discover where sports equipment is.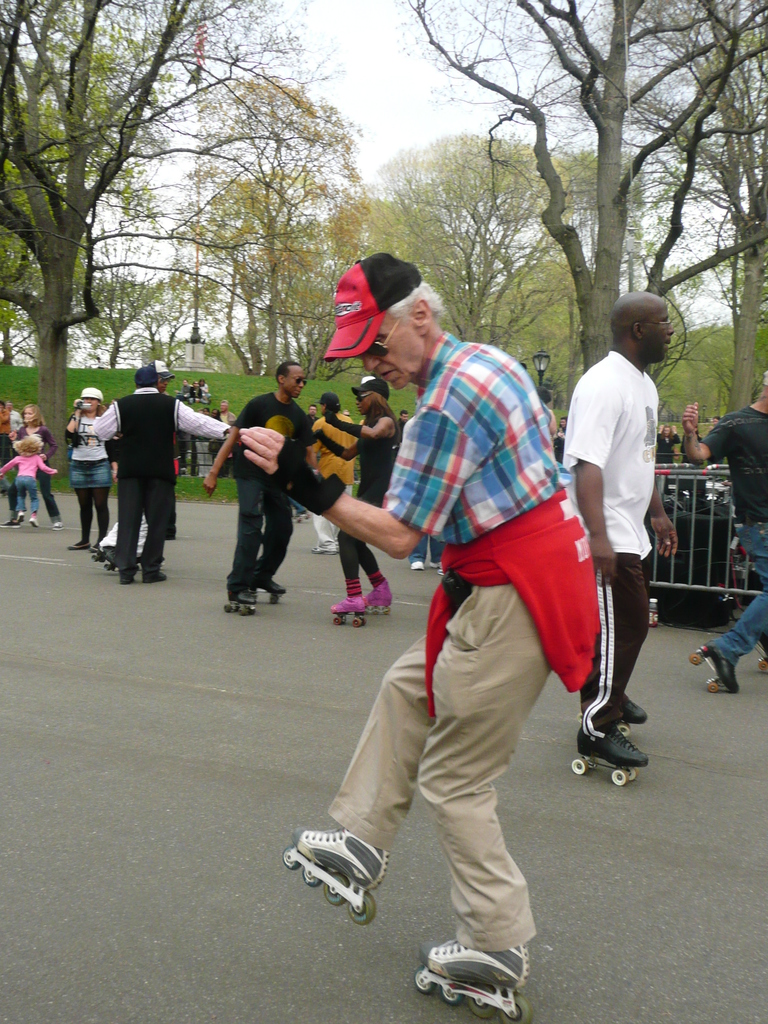
Discovered at x1=88 y1=540 x2=118 y2=571.
